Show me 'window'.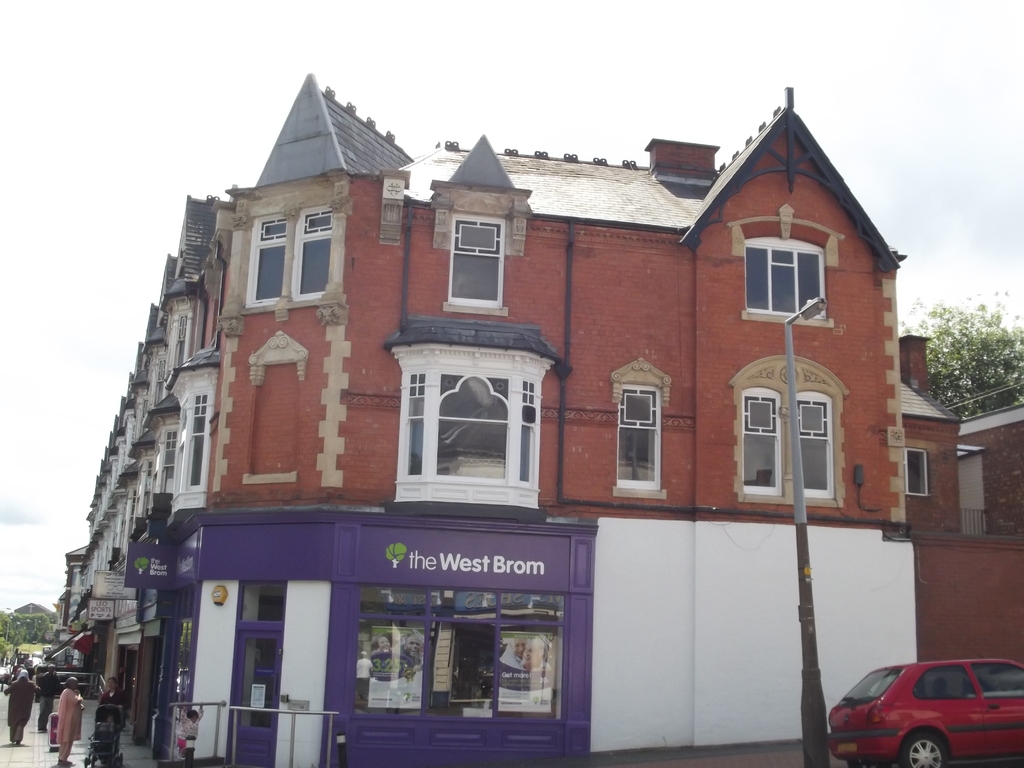
'window' is here: bbox(791, 389, 831, 498).
